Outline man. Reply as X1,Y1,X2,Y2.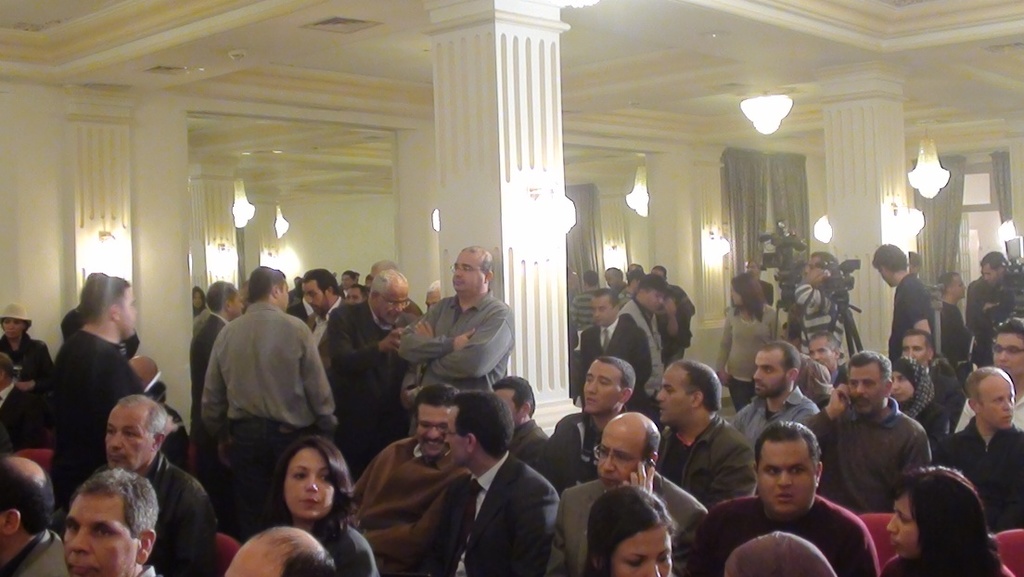
548,412,715,576.
